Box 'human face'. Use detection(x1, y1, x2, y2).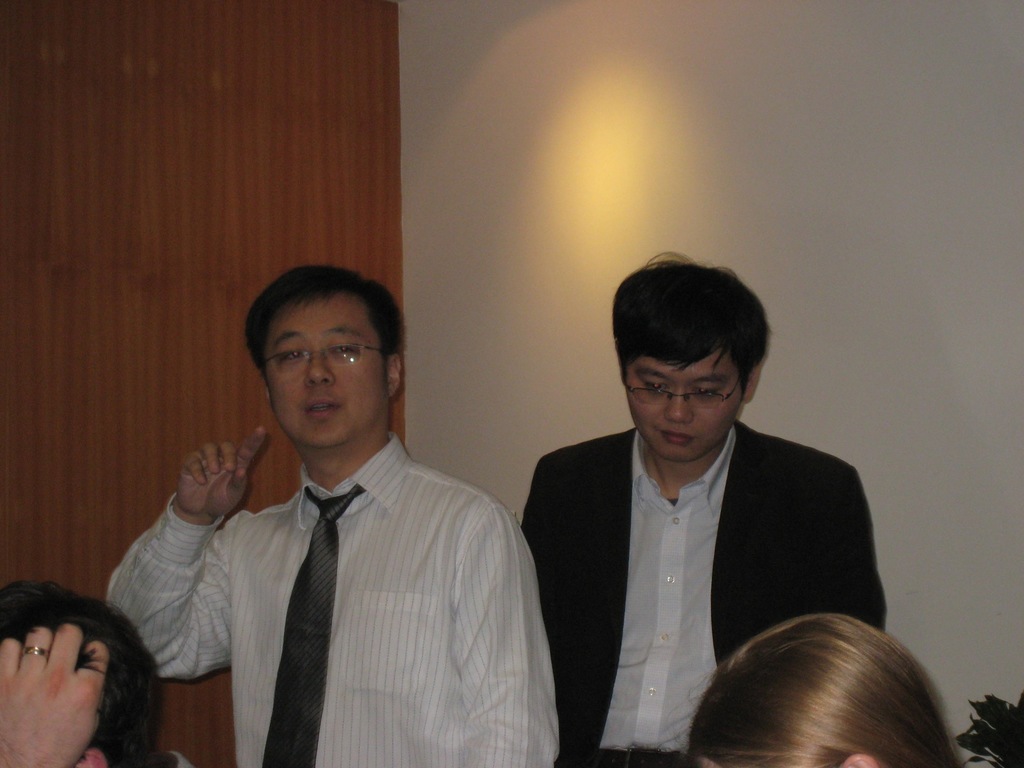
detection(625, 340, 748, 462).
